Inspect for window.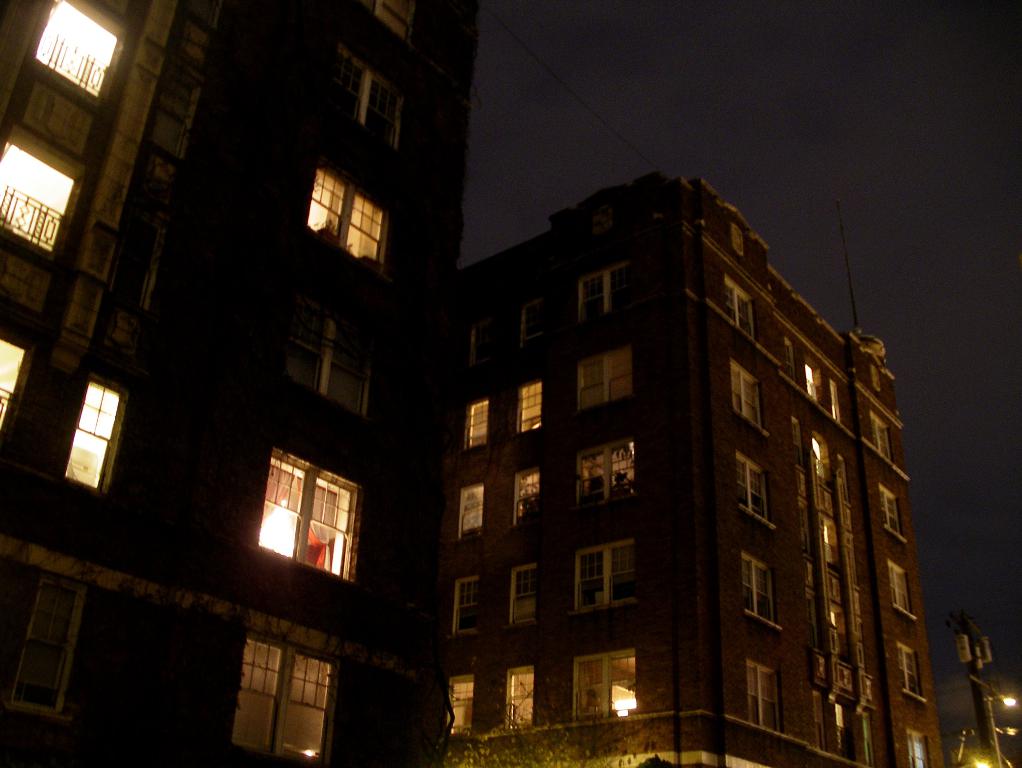
Inspection: rect(735, 456, 772, 529).
